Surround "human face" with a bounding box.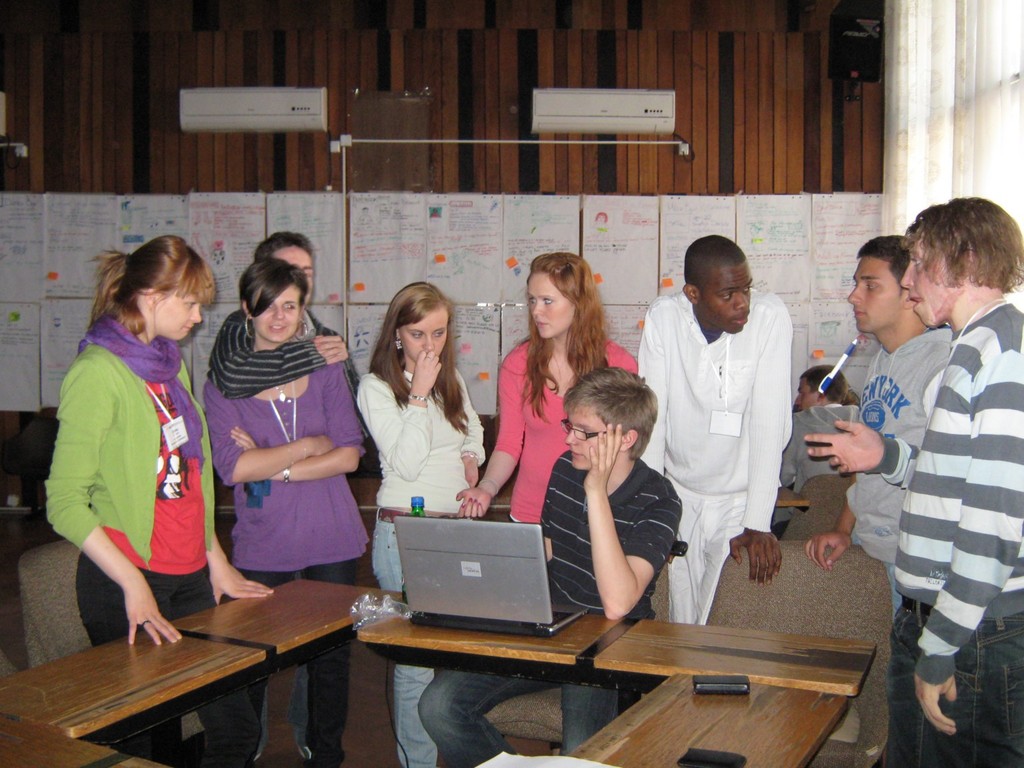
bbox(700, 263, 752, 330).
